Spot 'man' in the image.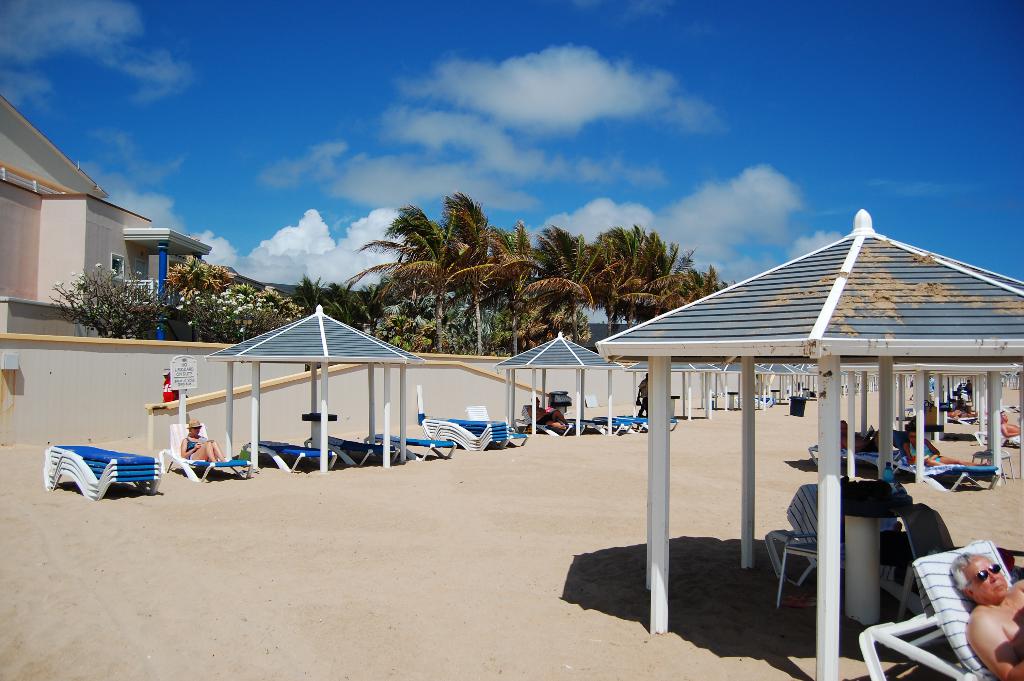
'man' found at crop(943, 553, 1023, 677).
